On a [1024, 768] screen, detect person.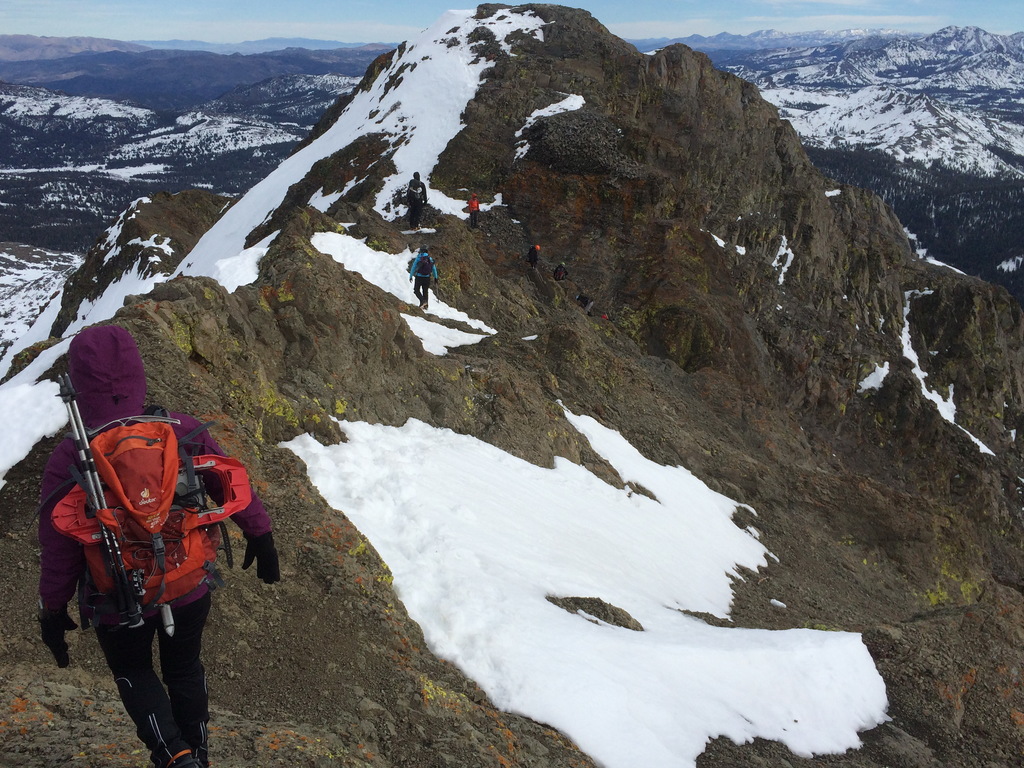
box(406, 248, 439, 310).
